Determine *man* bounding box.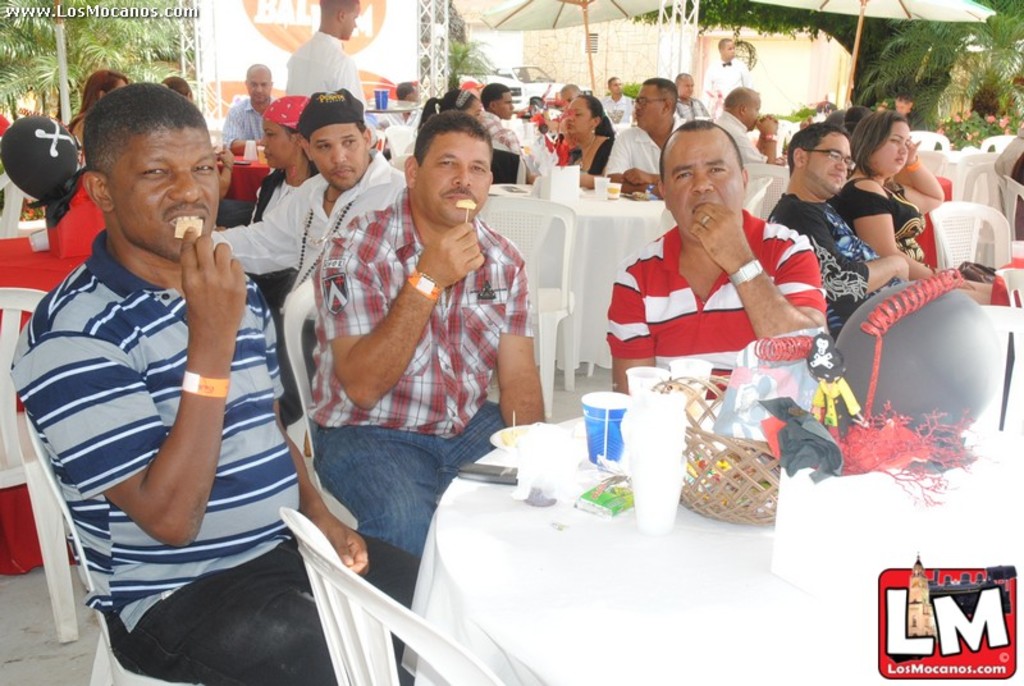
Determined: [left=705, top=37, right=754, bottom=109].
